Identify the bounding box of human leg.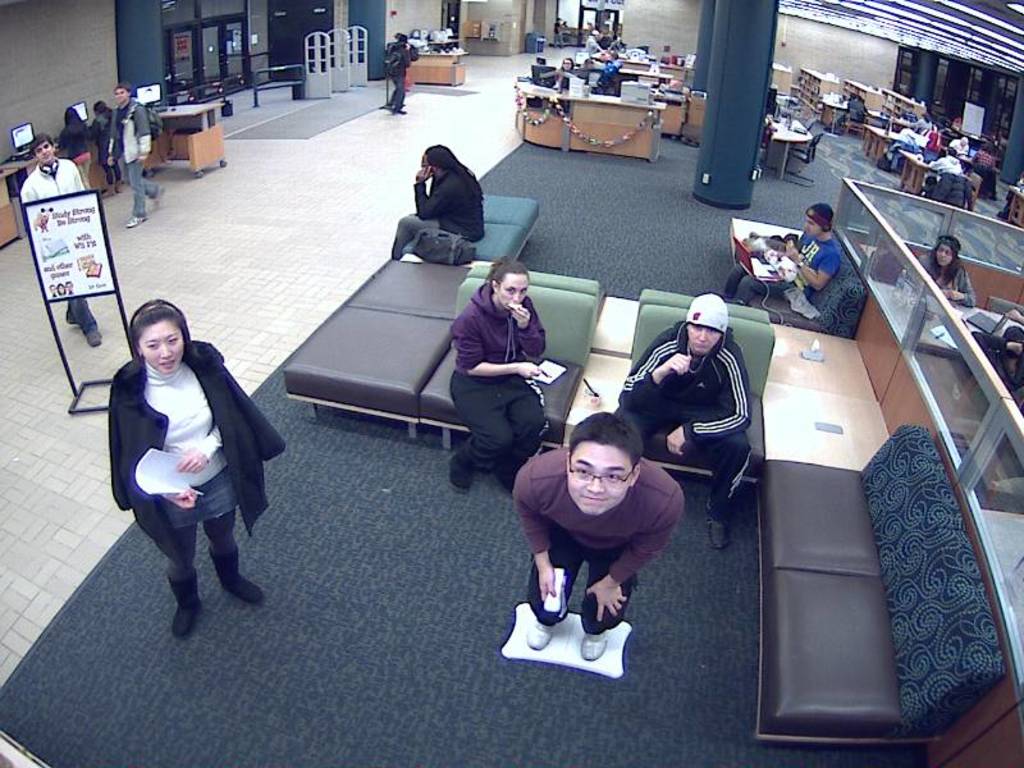
bbox(394, 58, 404, 116).
